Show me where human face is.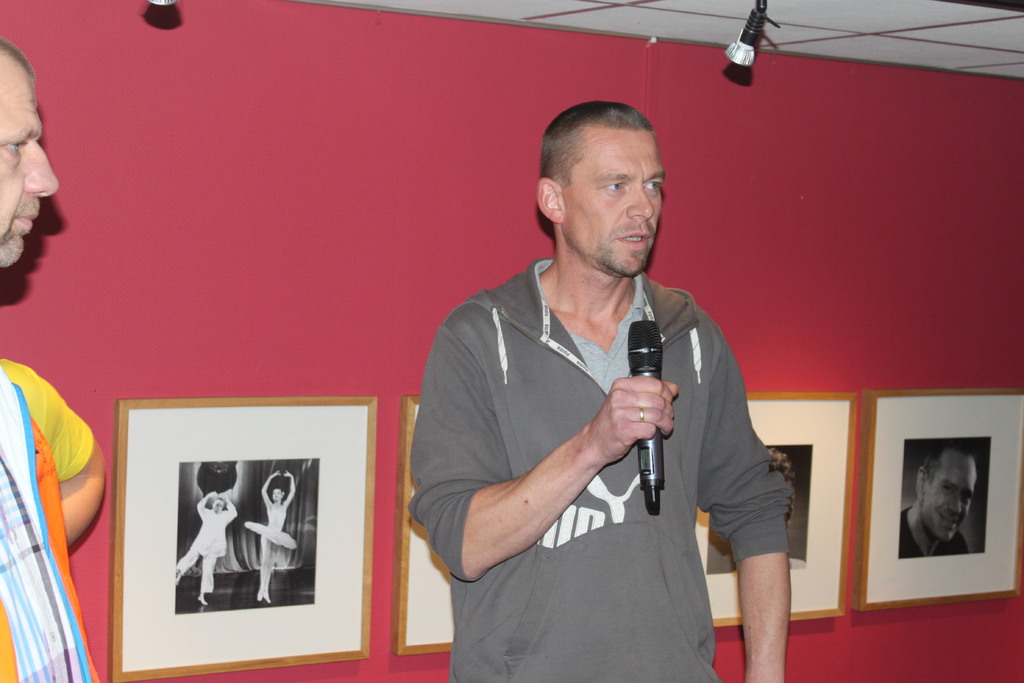
human face is at <bbox>927, 453, 978, 543</bbox>.
